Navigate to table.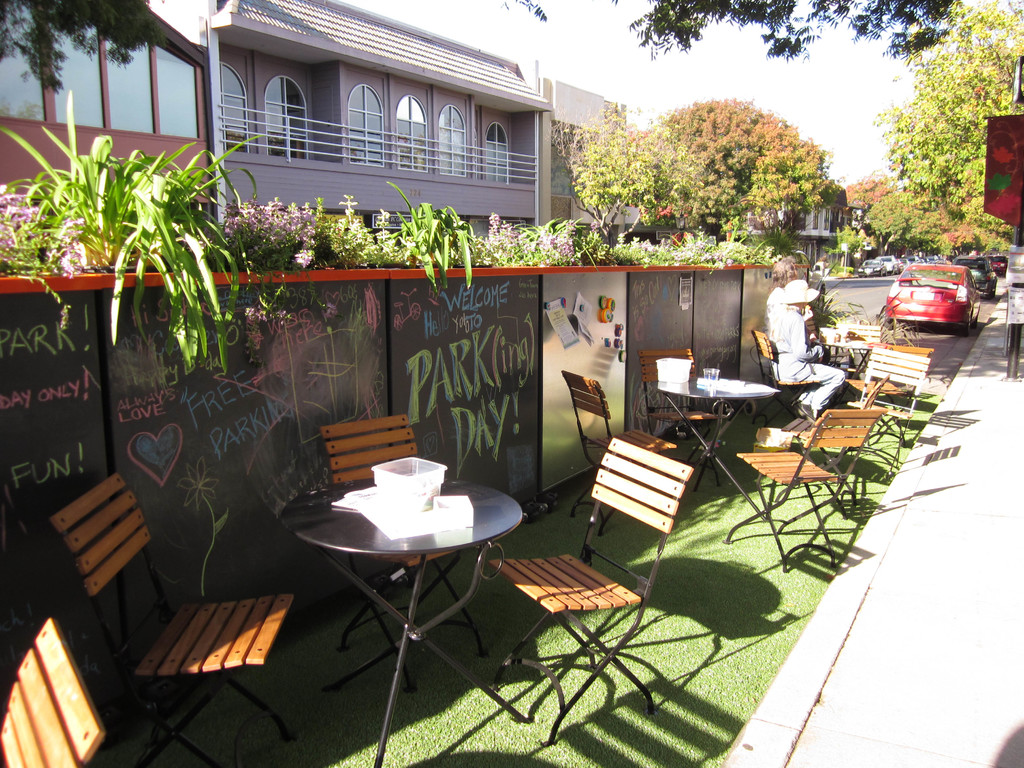
Navigation target: 656:373:778:518.
